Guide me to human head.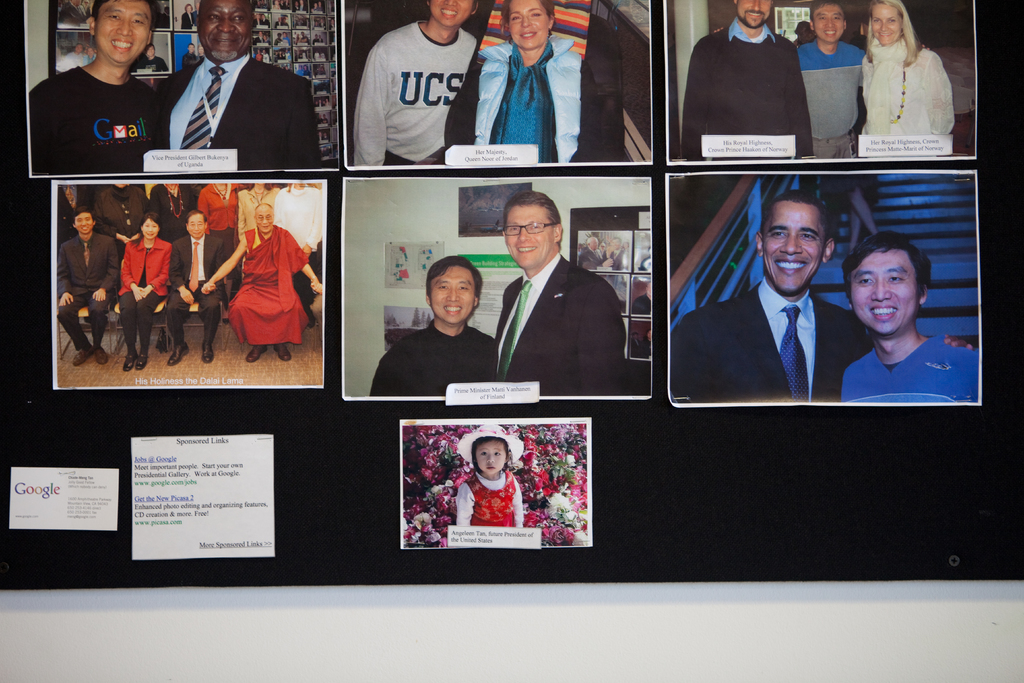
Guidance: select_region(199, 0, 252, 63).
